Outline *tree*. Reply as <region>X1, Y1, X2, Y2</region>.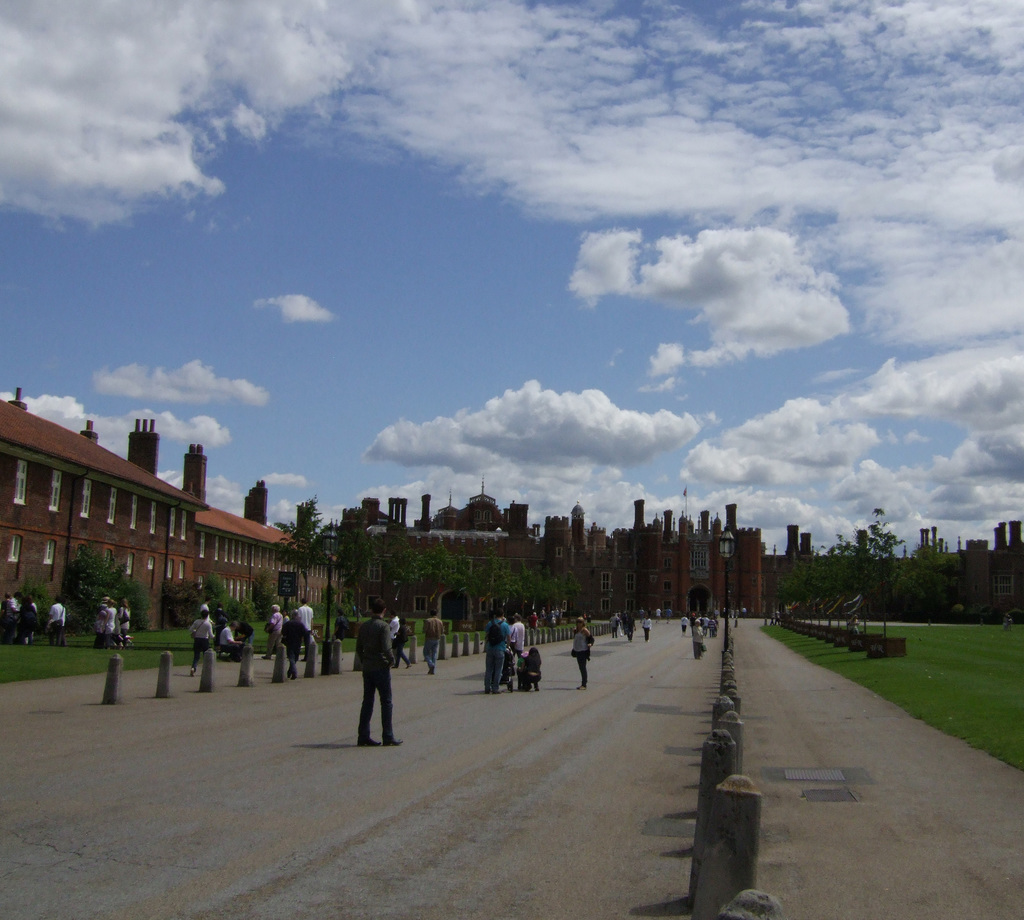
<region>536, 576, 570, 632</region>.
